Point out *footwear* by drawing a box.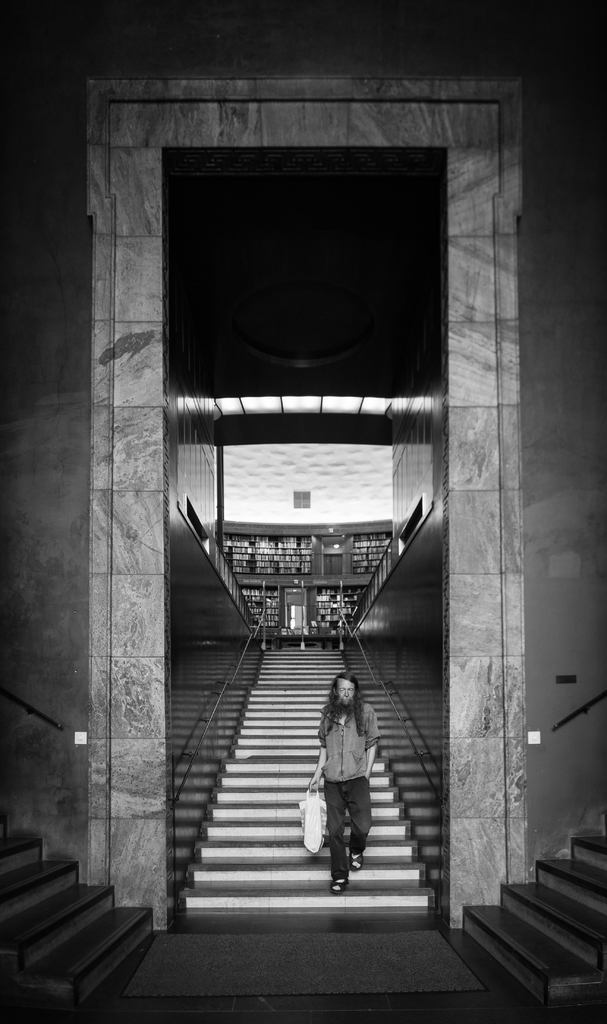
BBox(350, 854, 368, 874).
